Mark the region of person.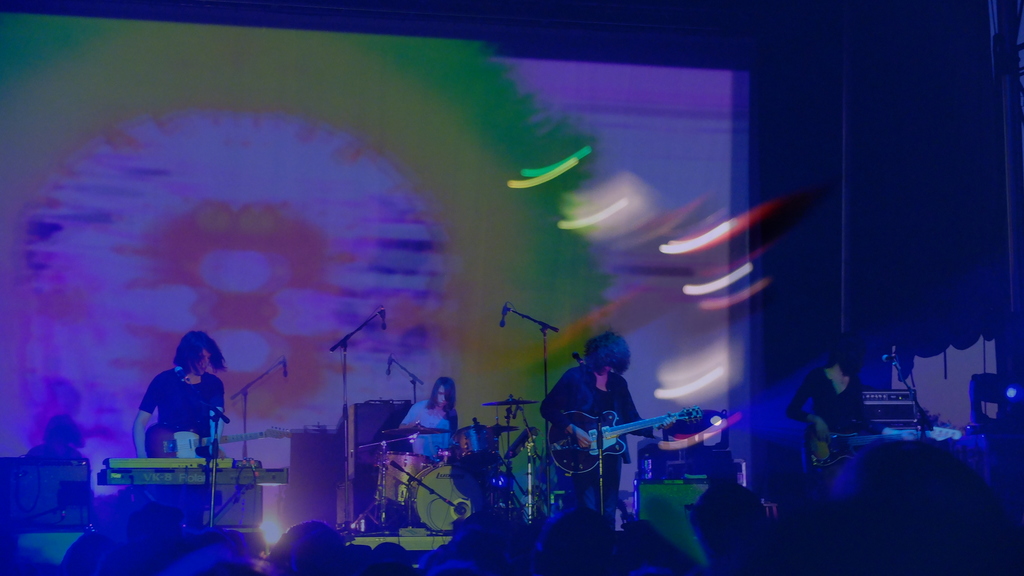
Region: rect(535, 333, 673, 529).
